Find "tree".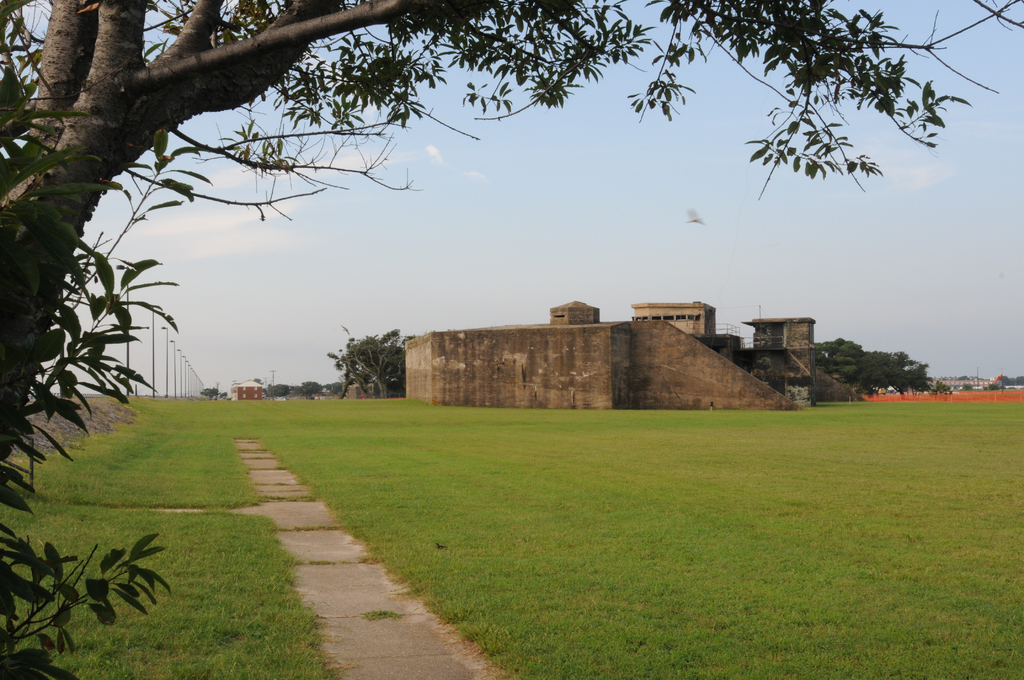
Rect(264, 380, 293, 403).
